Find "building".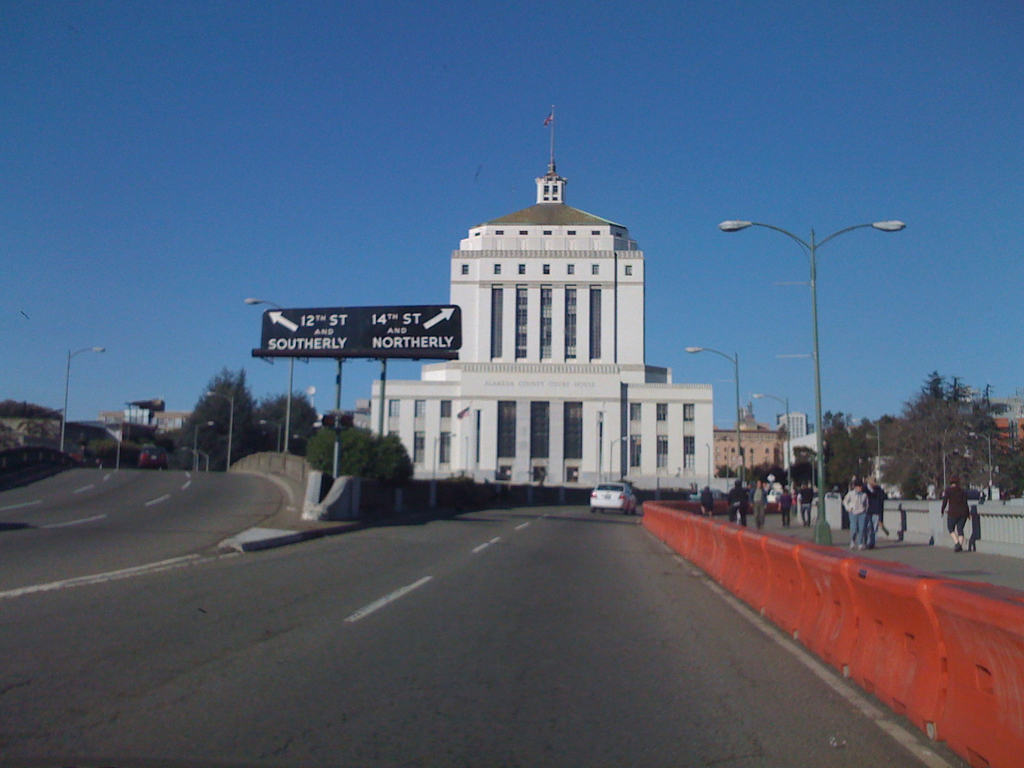
<region>349, 102, 715, 494</region>.
